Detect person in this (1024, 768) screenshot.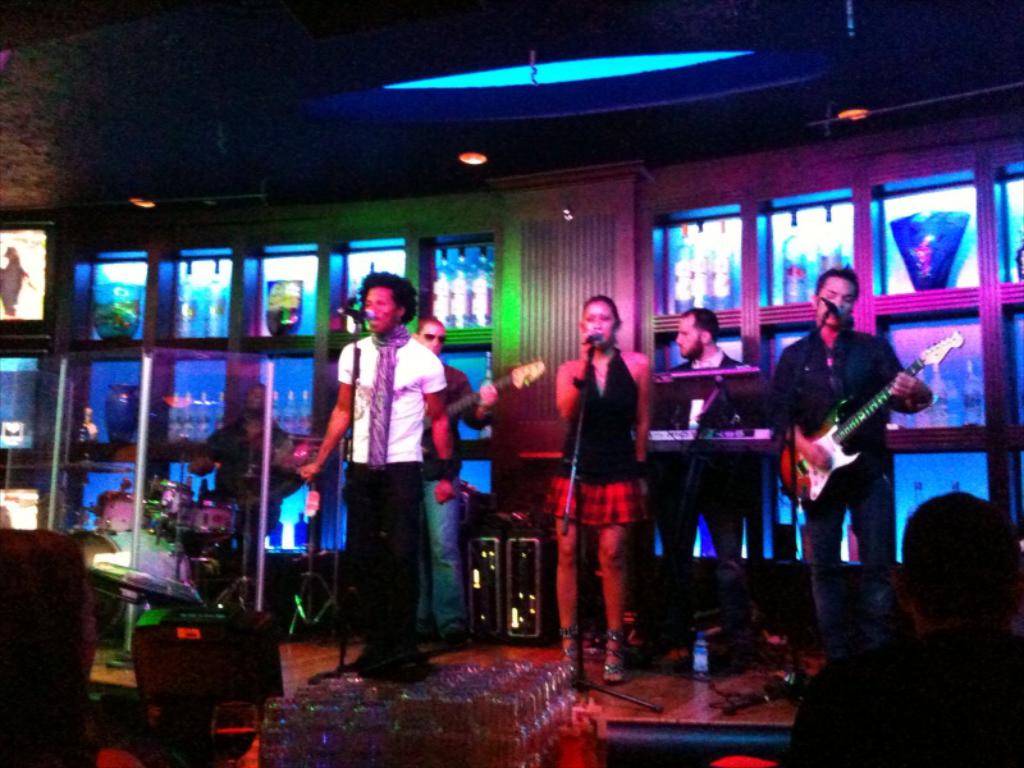
Detection: <region>774, 490, 1023, 767</region>.
